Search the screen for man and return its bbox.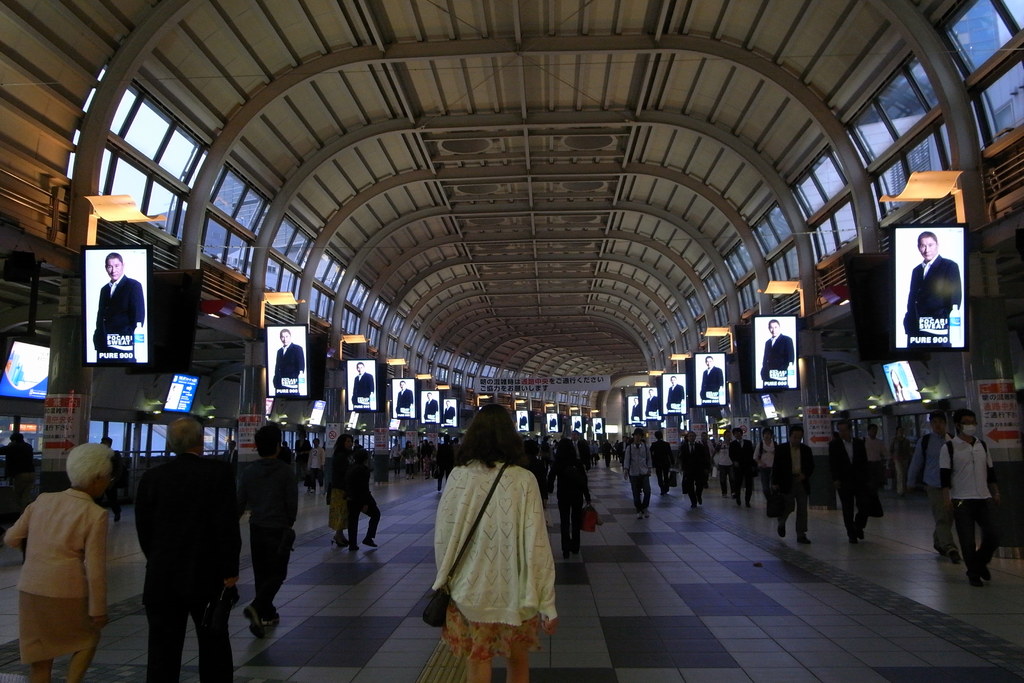
Found: left=762, top=318, right=794, bottom=390.
